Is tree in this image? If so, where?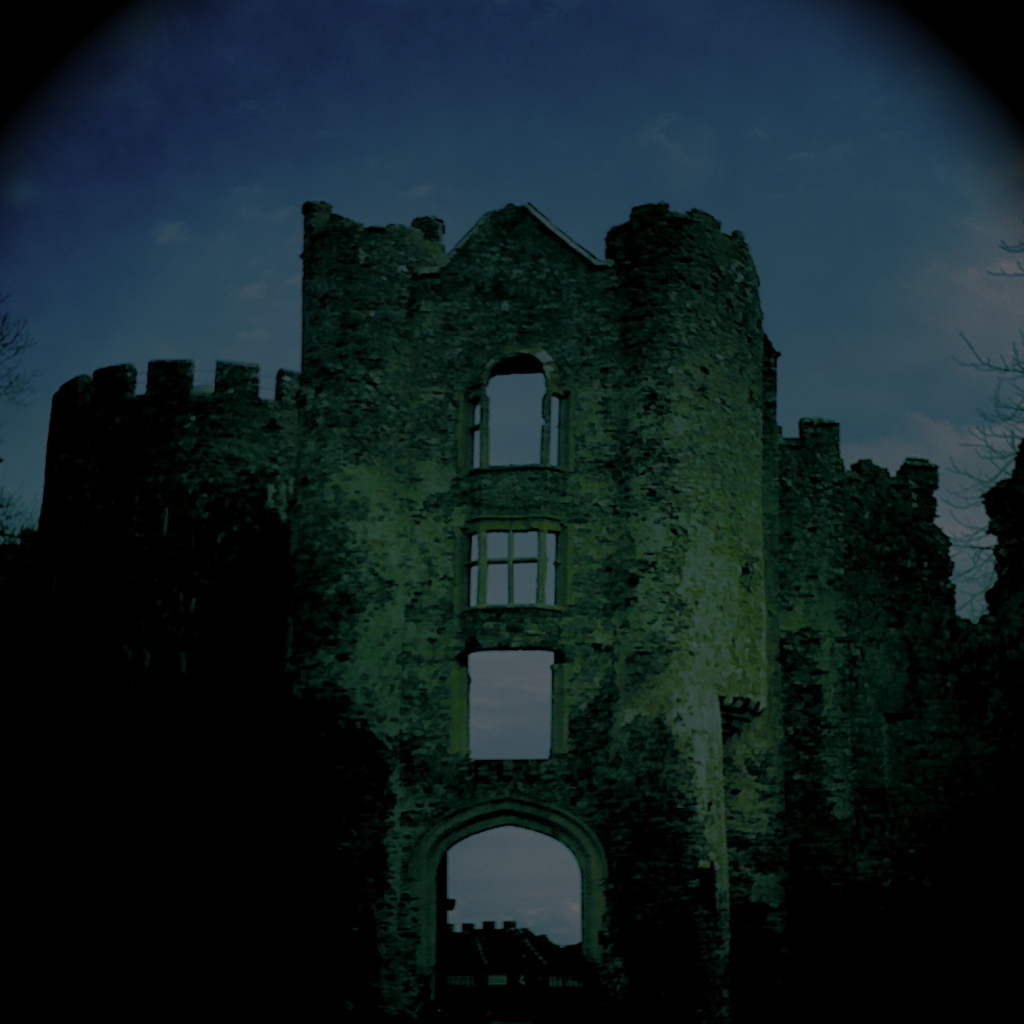
Yes, at <bbox>925, 233, 1023, 714</bbox>.
